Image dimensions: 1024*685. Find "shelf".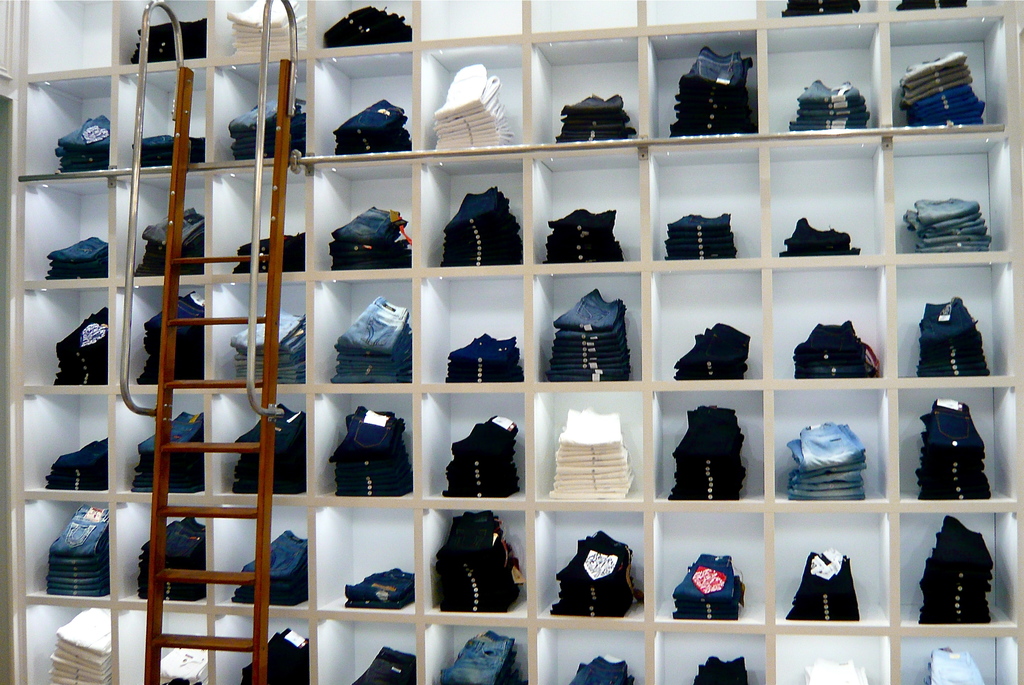
x1=0 y1=0 x2=1020 y2=93.
